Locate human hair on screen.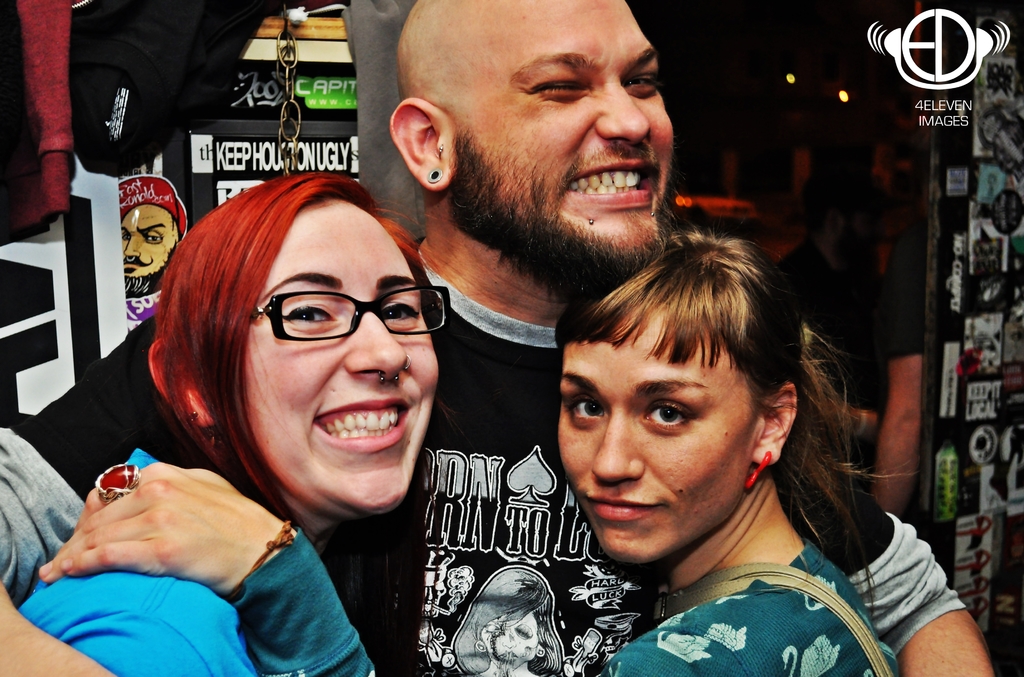
On screen at l=457, t=567, r=564, b=676.
